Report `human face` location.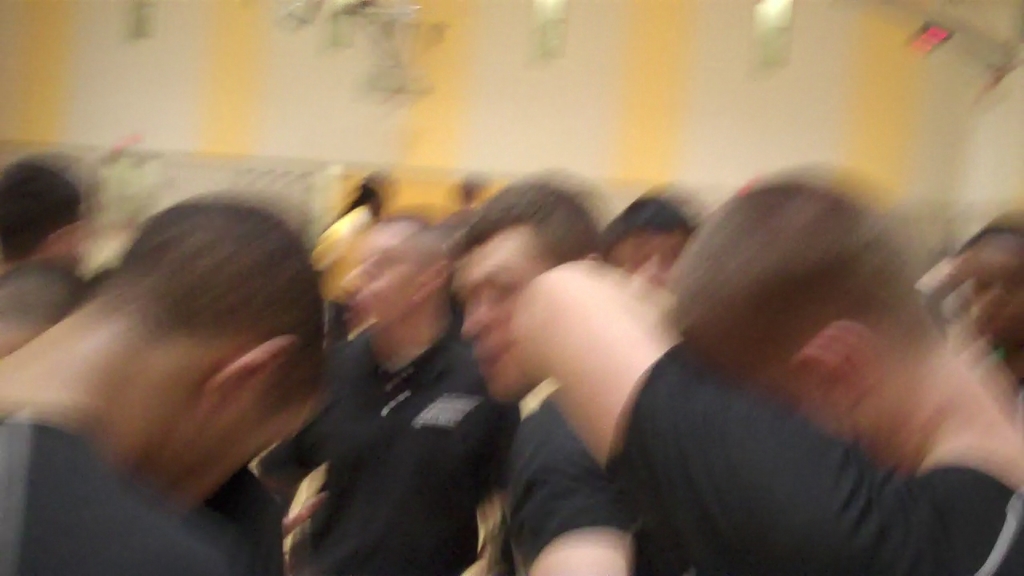
Report: bbox=(340, 224, 414, 328).
